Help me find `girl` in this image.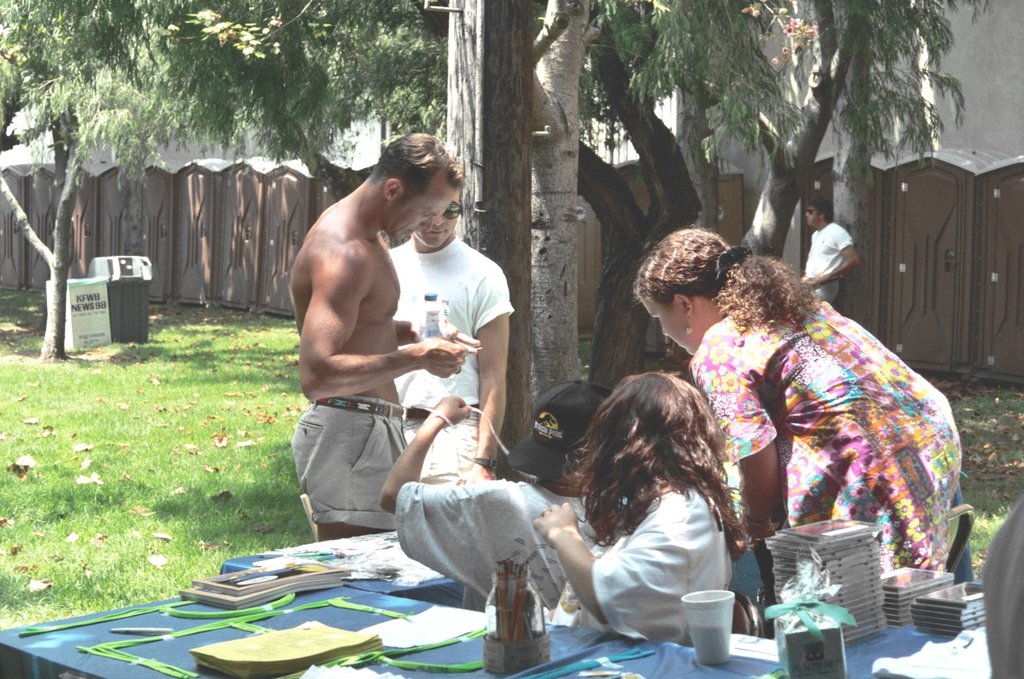
Found it: detection(371, 377, 619, 628).
